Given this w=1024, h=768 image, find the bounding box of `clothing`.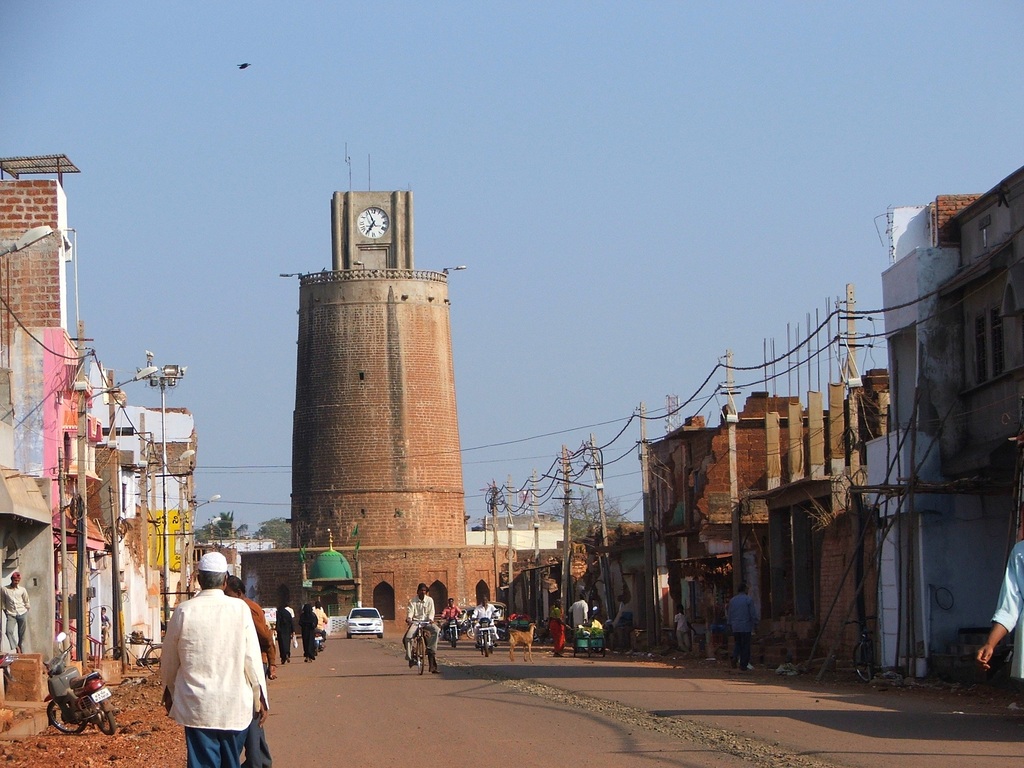
569, 601, 589, 633.
